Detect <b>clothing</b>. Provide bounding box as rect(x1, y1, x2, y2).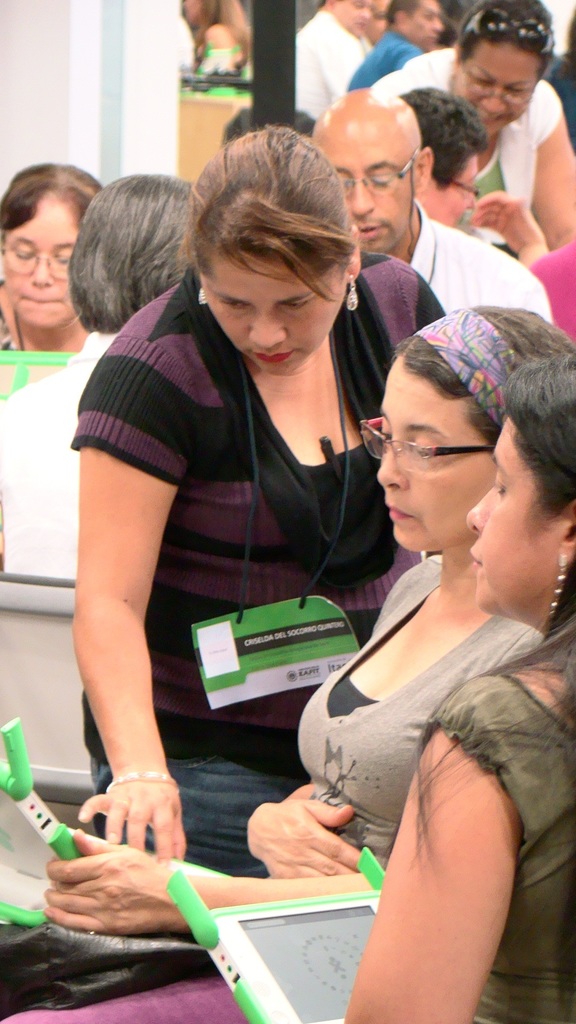
rect(0, 320, 121, 885).
